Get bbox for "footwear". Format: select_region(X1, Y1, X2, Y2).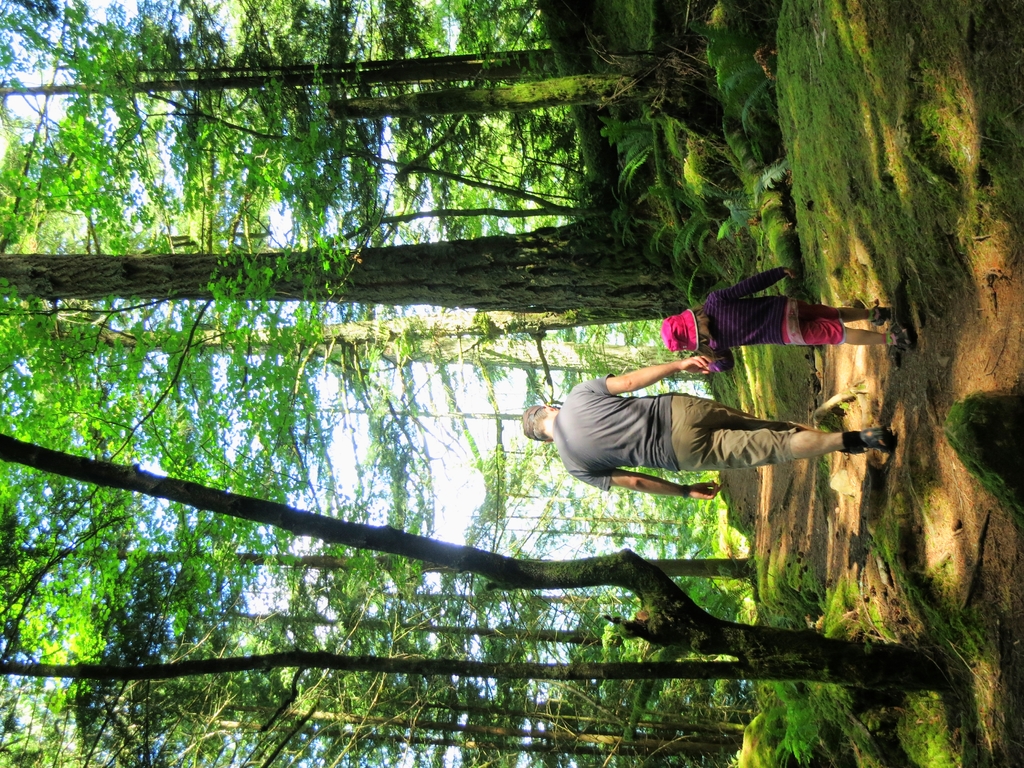
select_region(885, 327, 906, 372).
